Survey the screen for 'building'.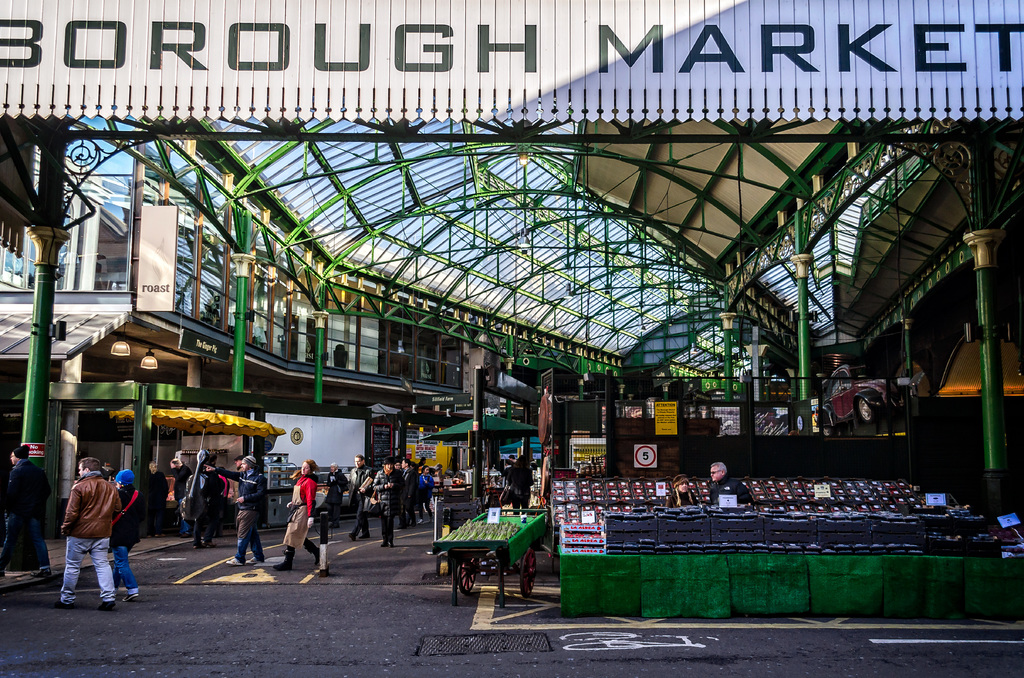
Survey found: 803:120:1023:516.
